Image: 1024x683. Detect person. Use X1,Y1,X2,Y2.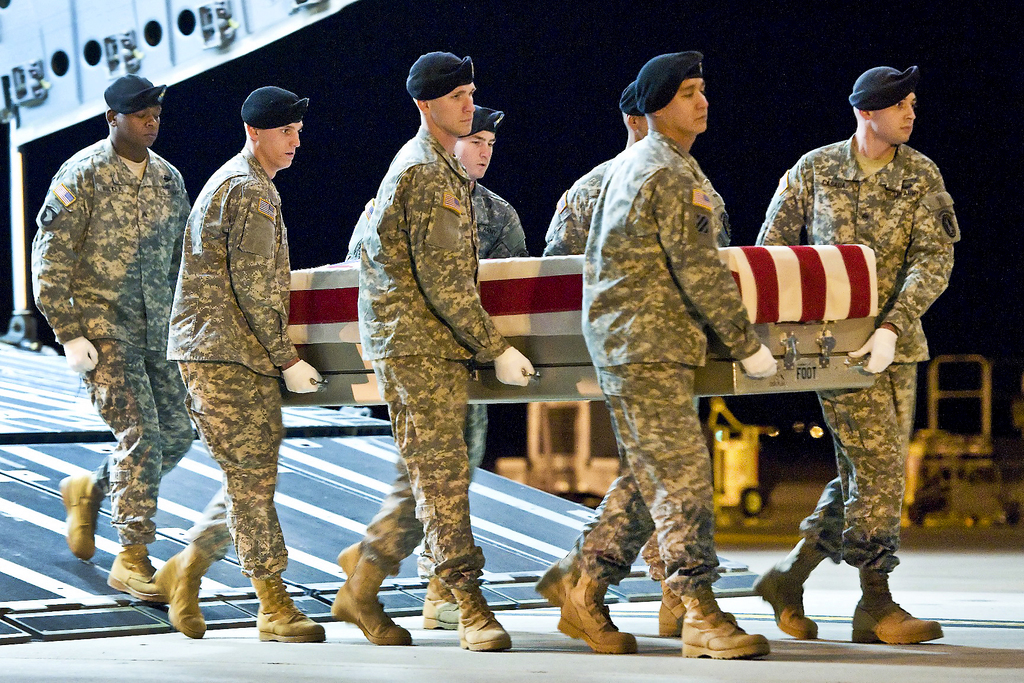
337,101,529,632.
